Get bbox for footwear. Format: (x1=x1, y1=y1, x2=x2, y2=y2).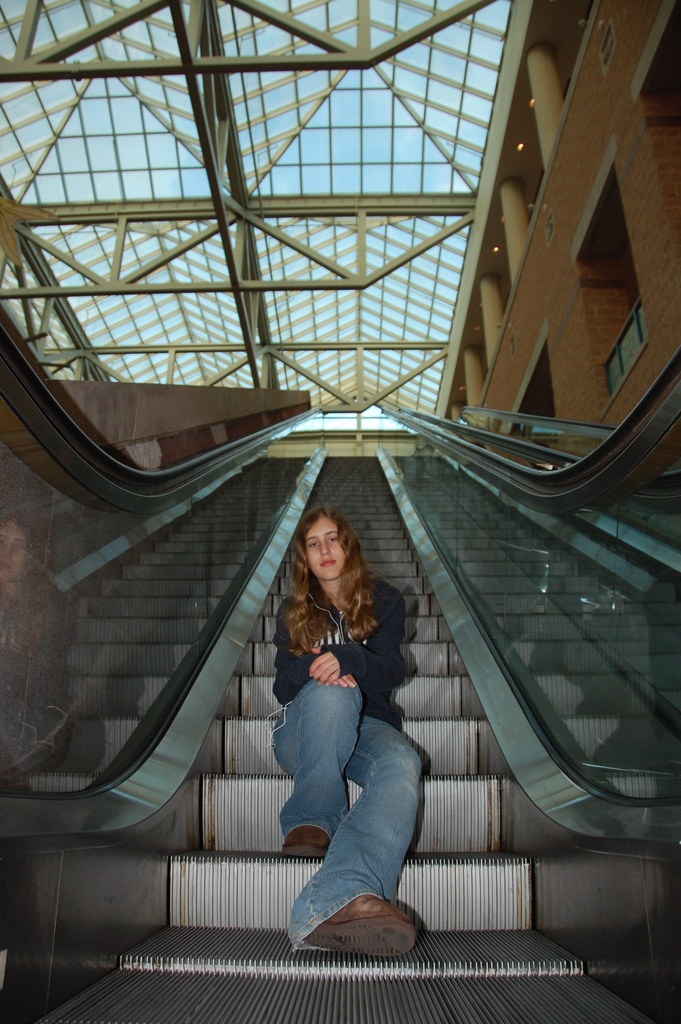
(x1=304, y1=891, x2=421, y2=964).
